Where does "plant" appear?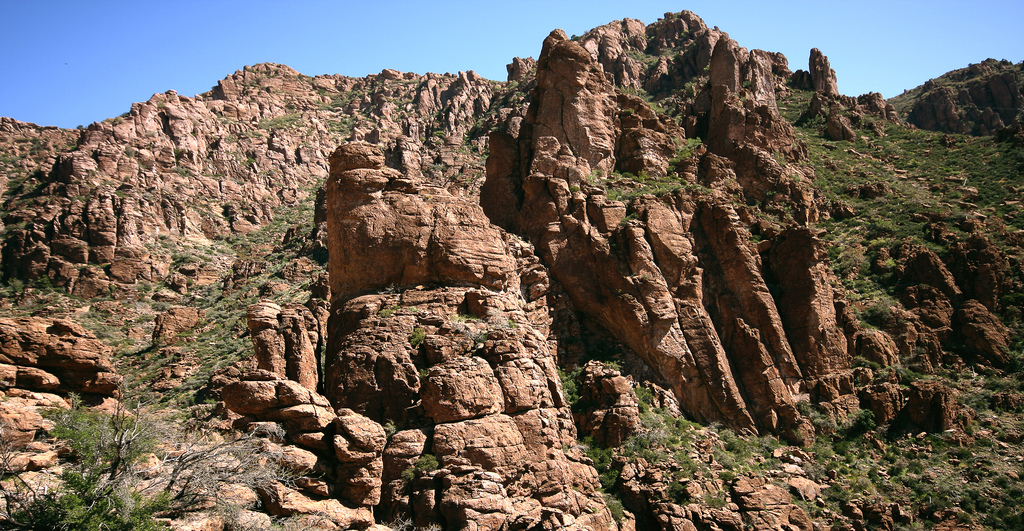
Appears at <region>173, 142, 184, 161</region>.
